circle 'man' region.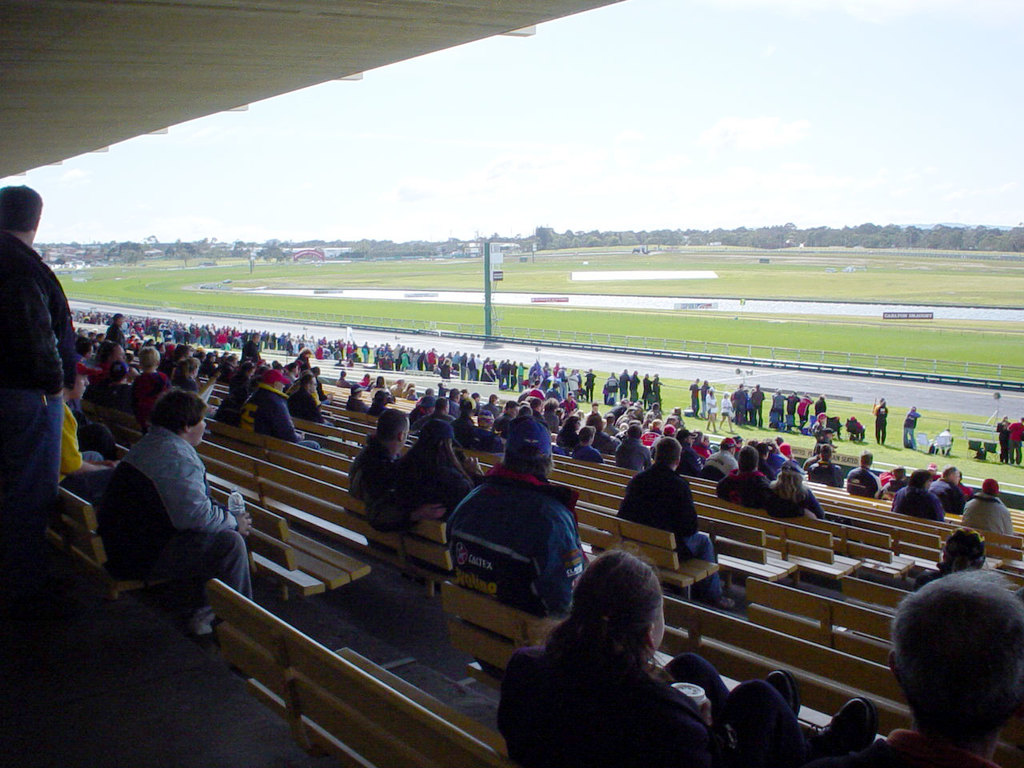
Region: detection(102, 310, 128, 356).
